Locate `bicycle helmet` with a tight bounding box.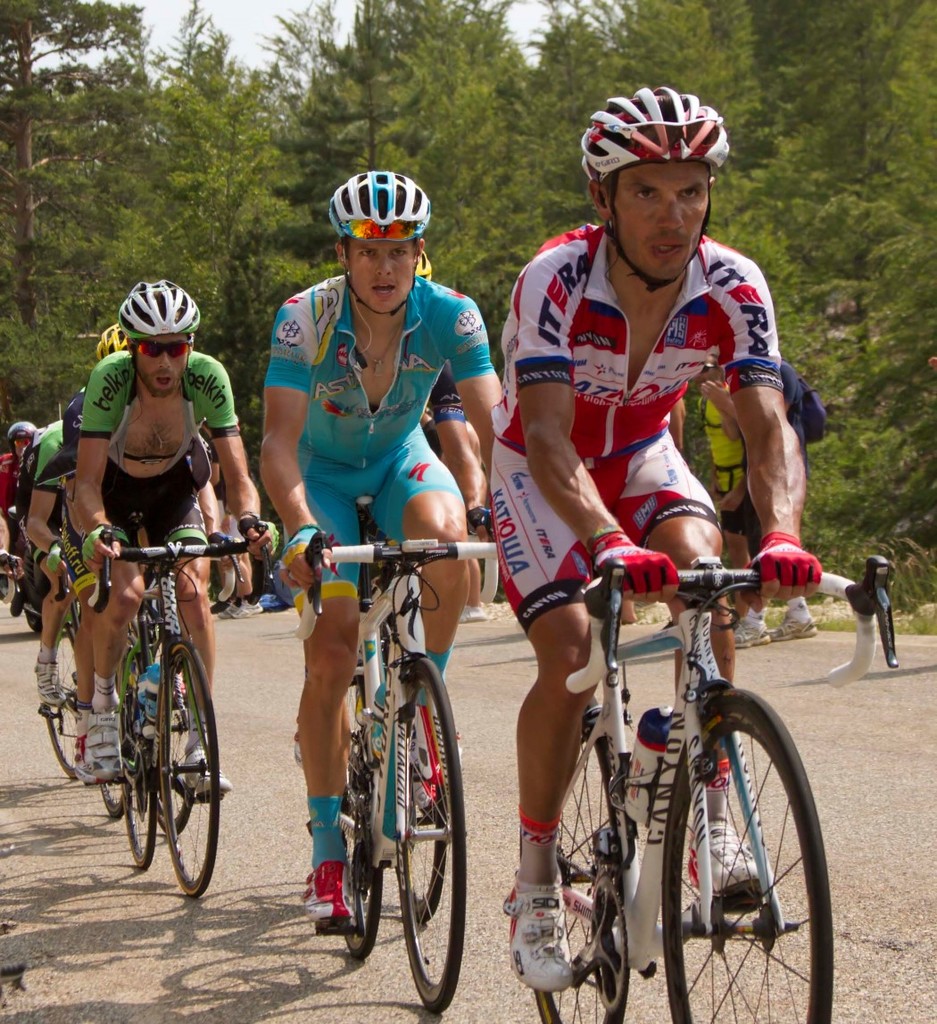
[x1=89, y1=323, x2=120, y2=362].
